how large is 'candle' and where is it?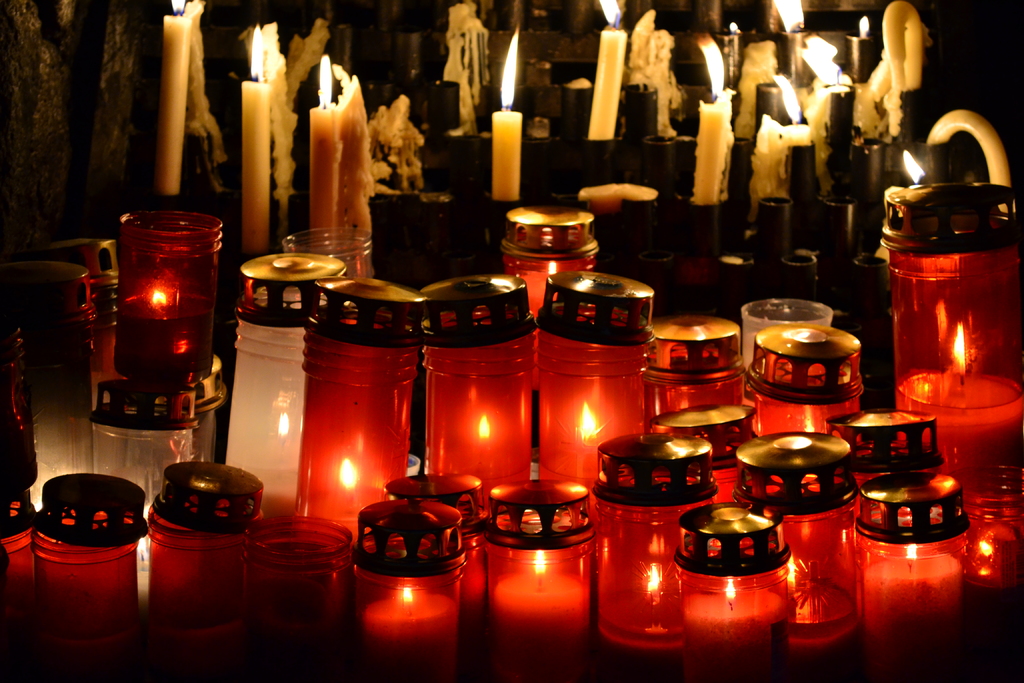
Bounding box: bbox=(314, 58, 333, 264).
